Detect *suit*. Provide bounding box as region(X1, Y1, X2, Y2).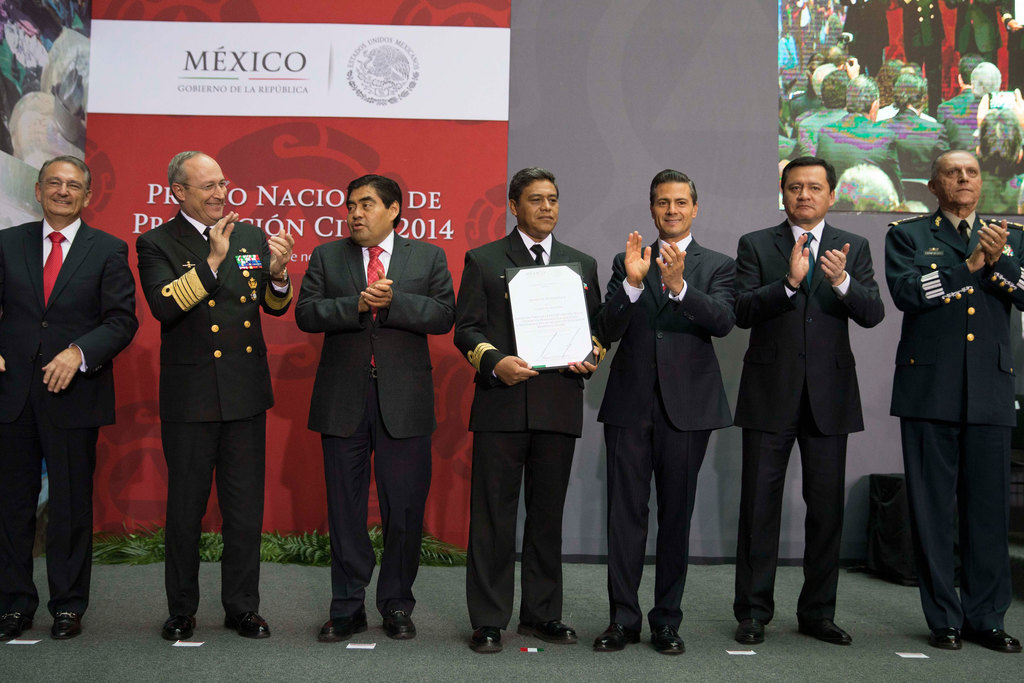
region(451, 224, 614, 632).
